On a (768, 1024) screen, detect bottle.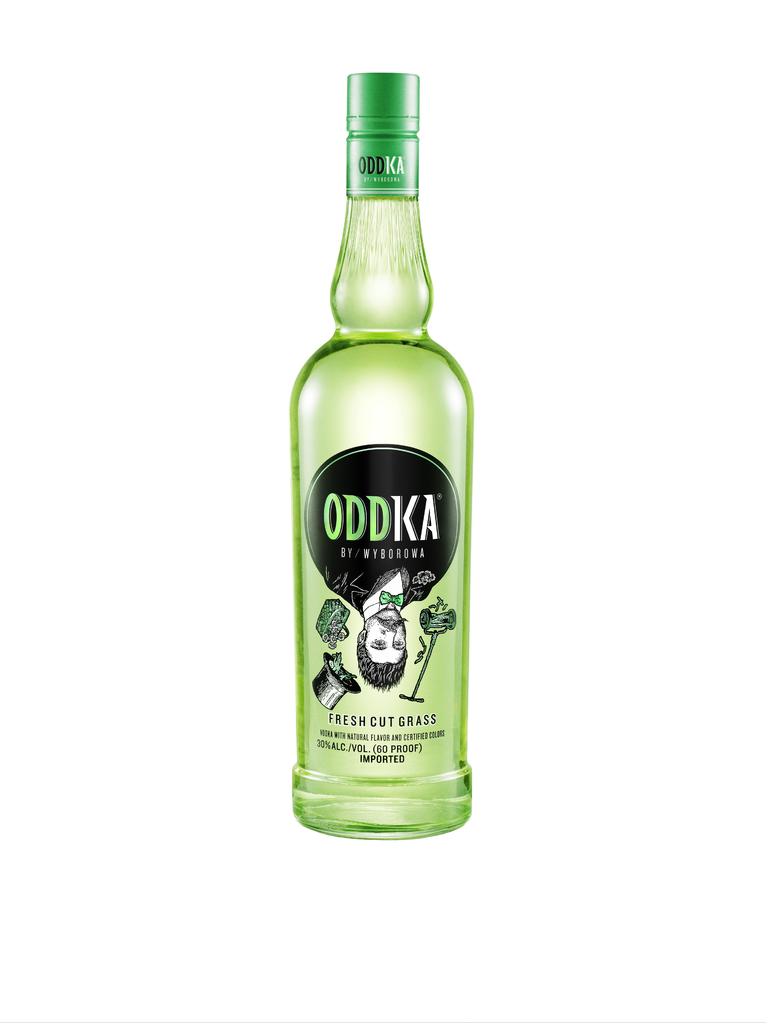
crop(277, 89, 481, 826).
